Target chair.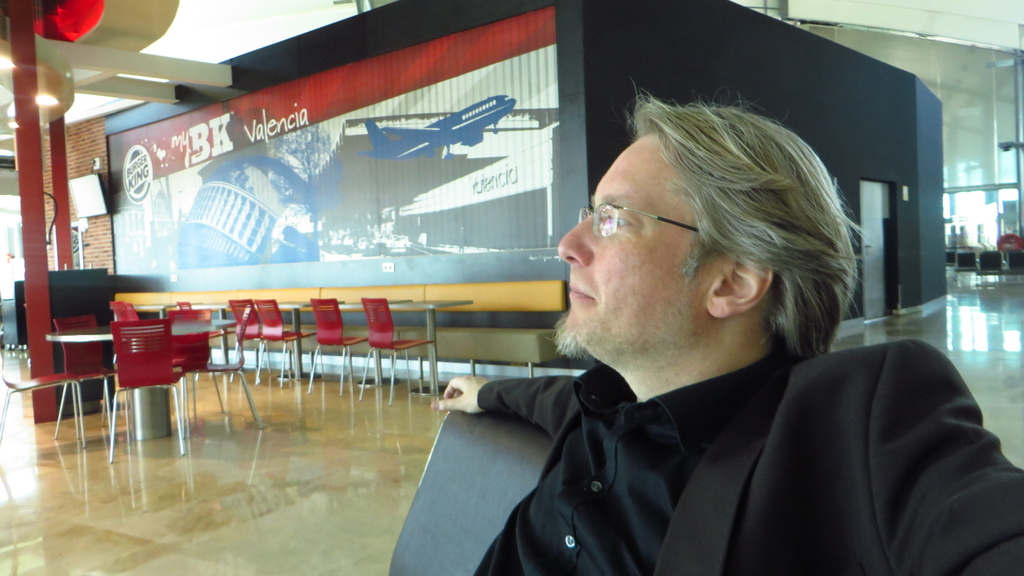
Target region: locate(108, 296, 143, 368).
